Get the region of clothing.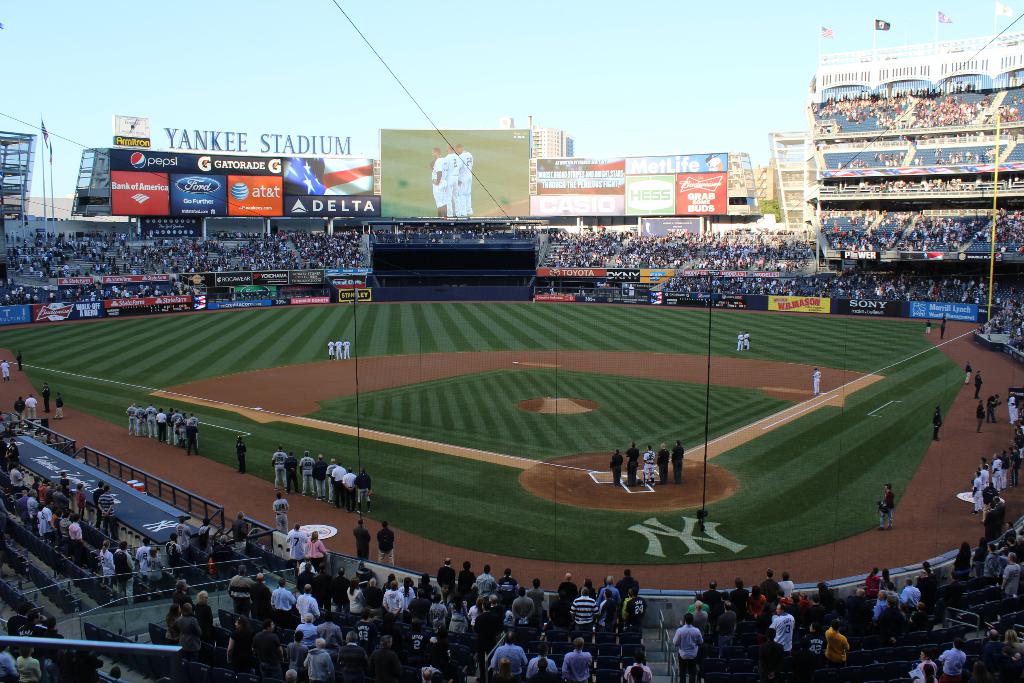
crop(980, 410, 991, 434).
